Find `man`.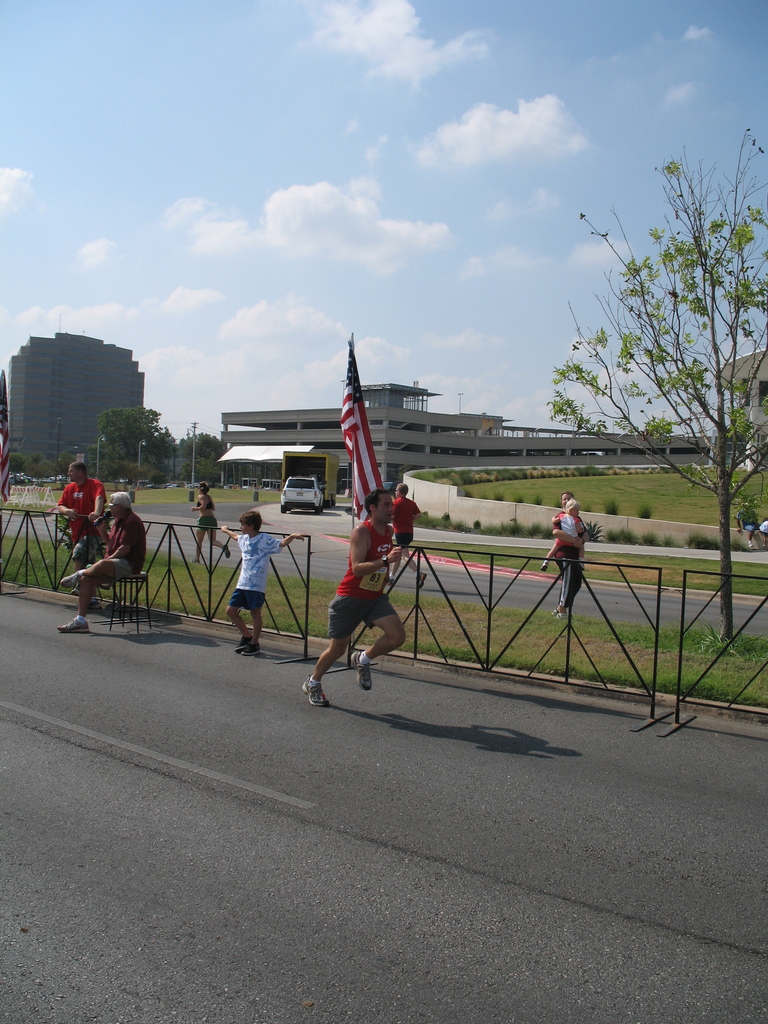
select_region(296, 485, 413, 709).
